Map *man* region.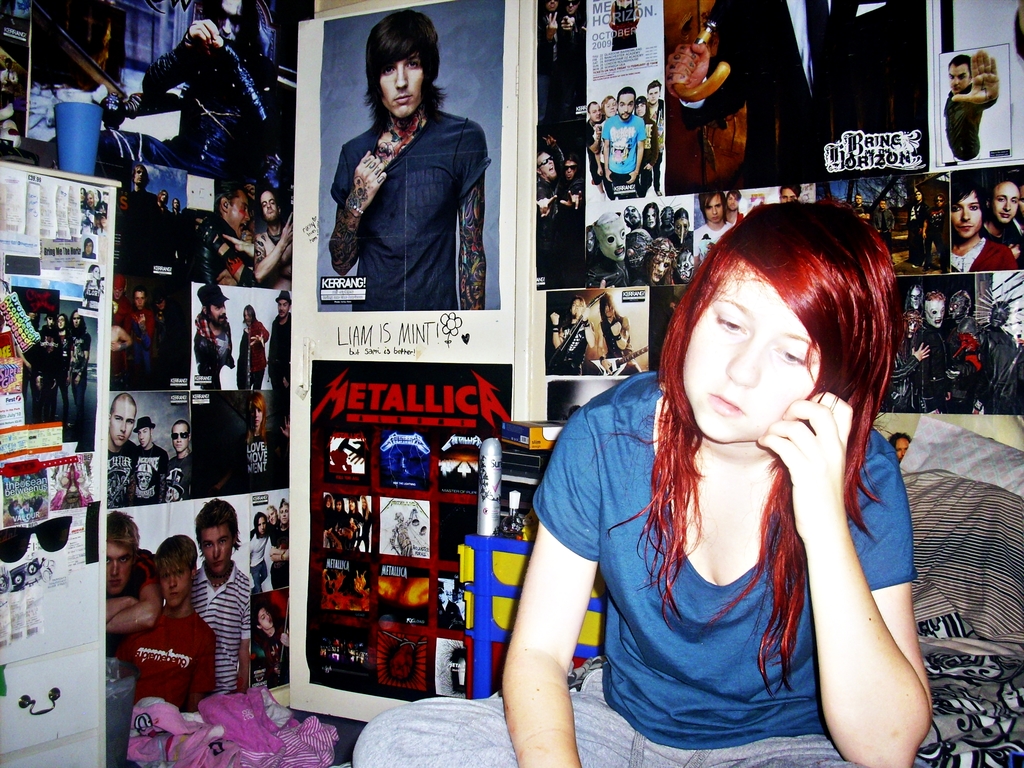
Mapped to BBox(97, 0, 279, 161).
